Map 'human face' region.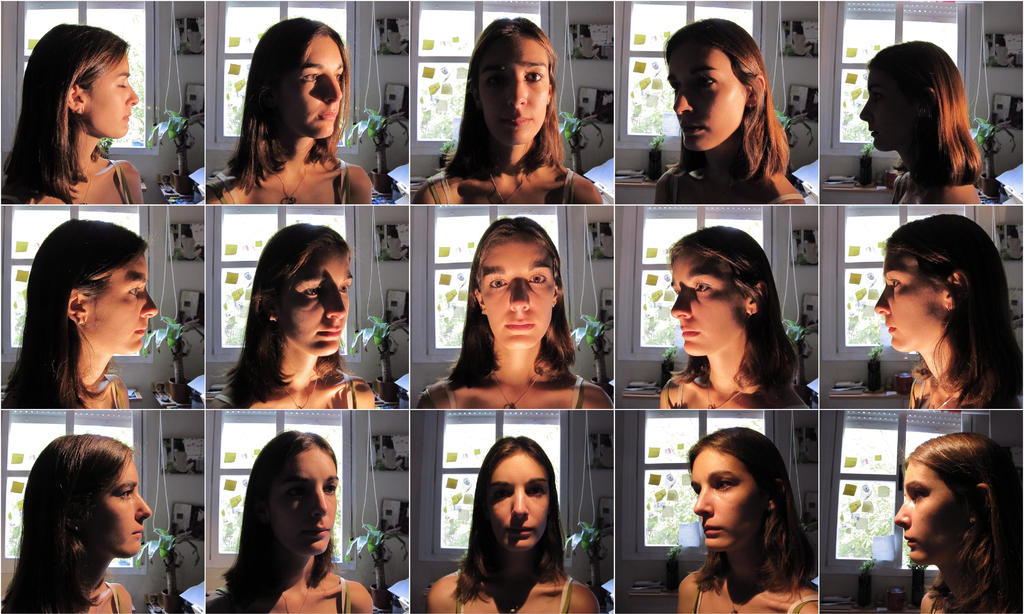
Mapped to [x1=278, y1=248, x2=351, y2=359].
